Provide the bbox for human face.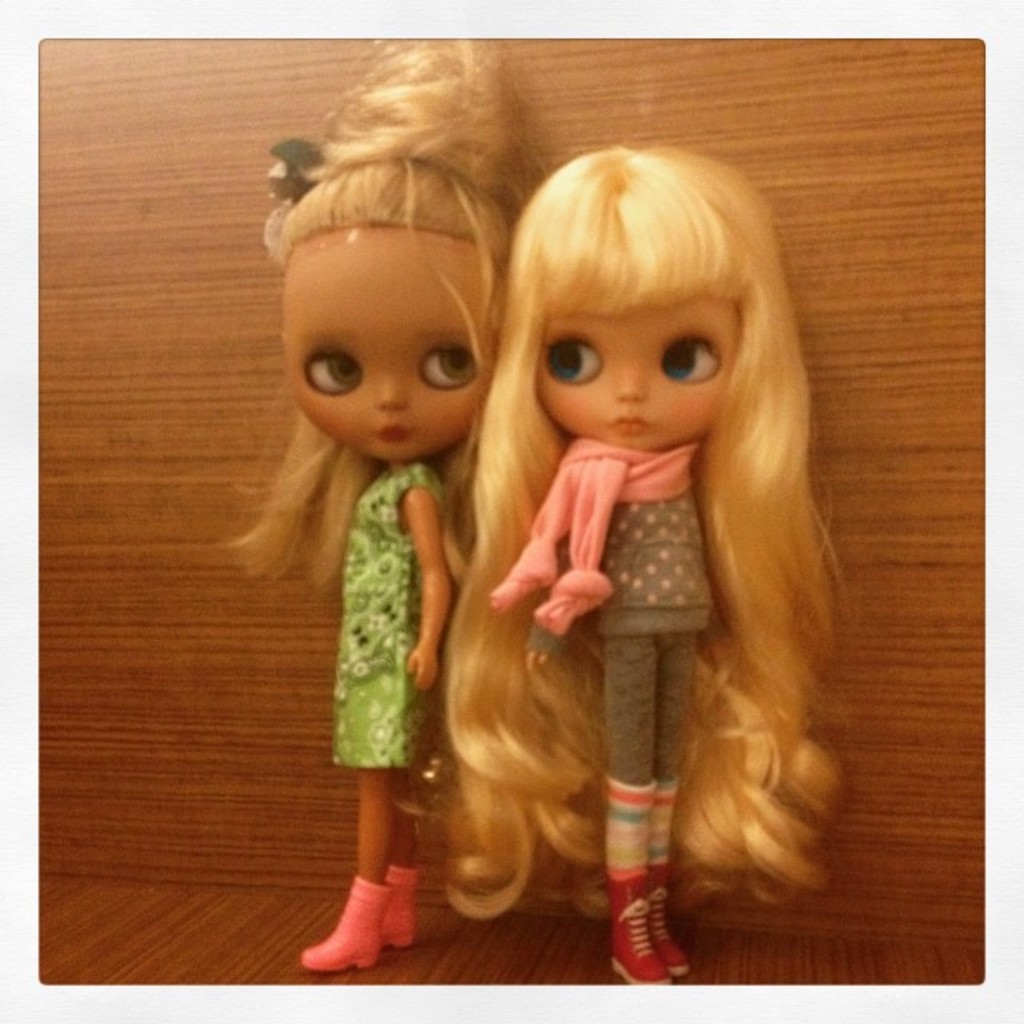
(282,227,493,462).
